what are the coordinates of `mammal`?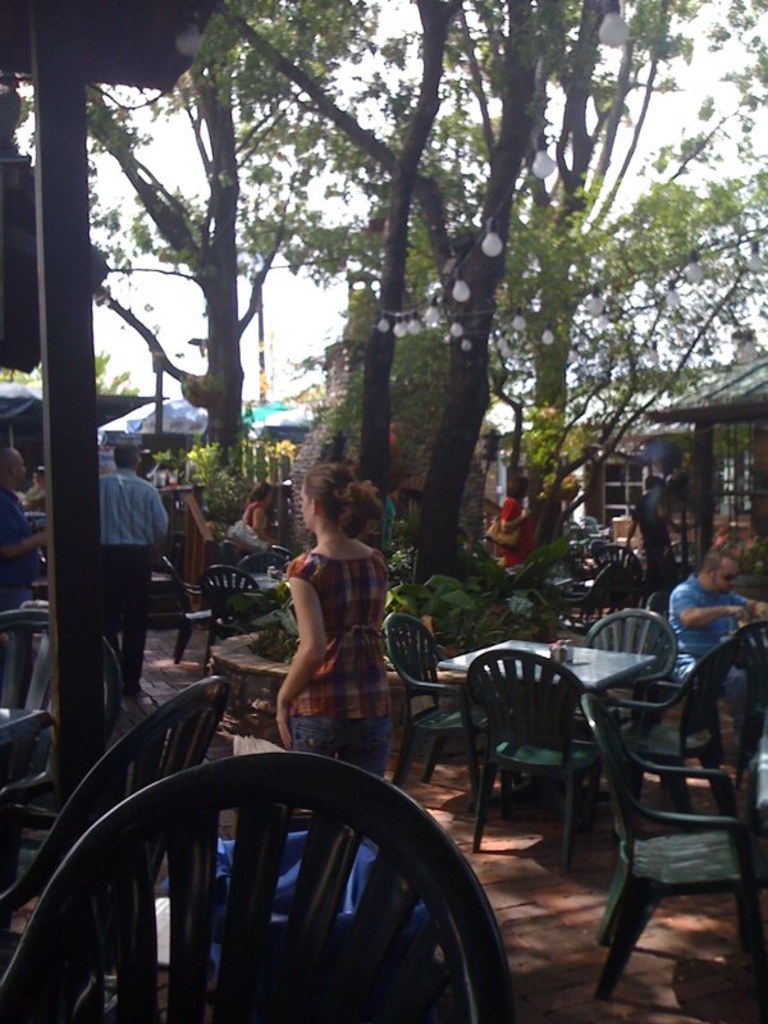
[376, 477, 403, 556].
